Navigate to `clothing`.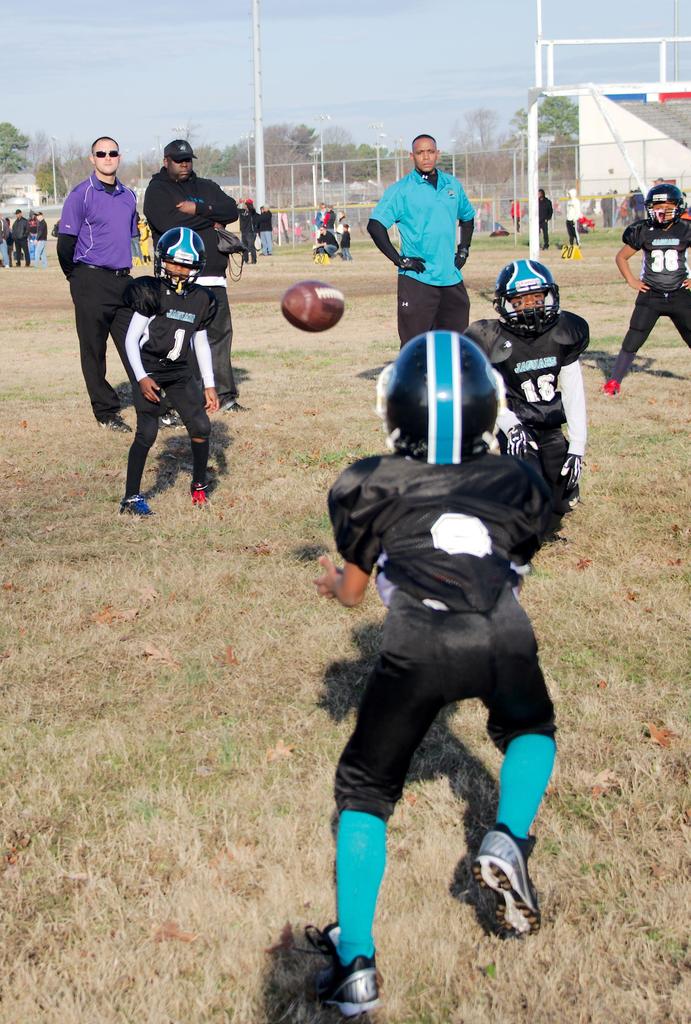
Navigation target: box=[471, 307, 583, 522].
